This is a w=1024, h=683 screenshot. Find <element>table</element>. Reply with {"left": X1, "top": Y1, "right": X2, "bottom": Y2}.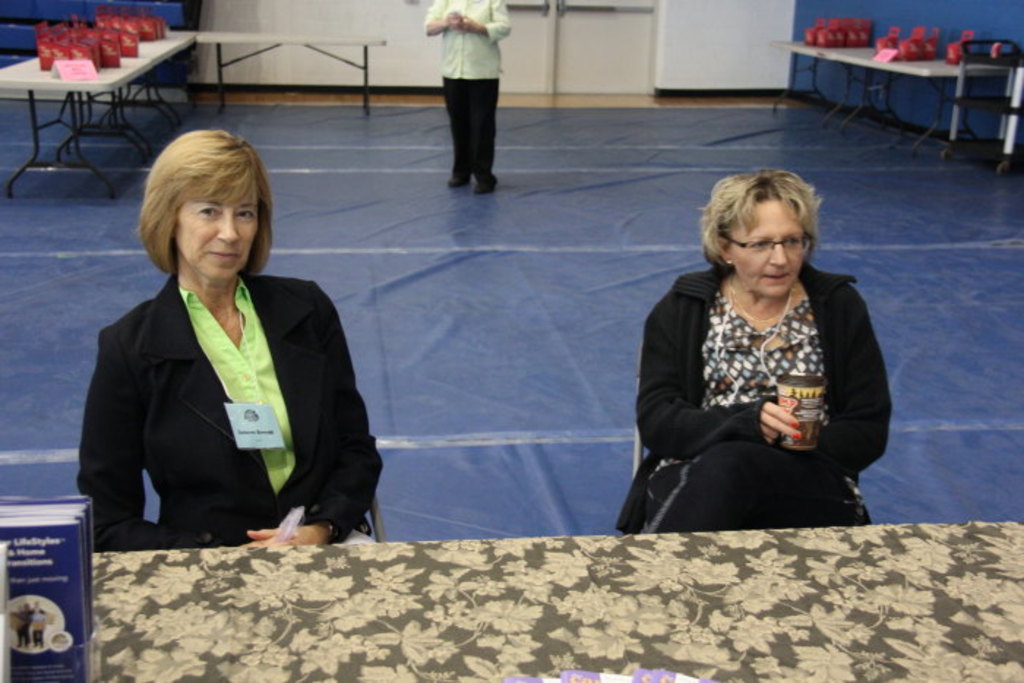
{"left": 85, "top": 519, "right": 1023, "bottom": 682}.
